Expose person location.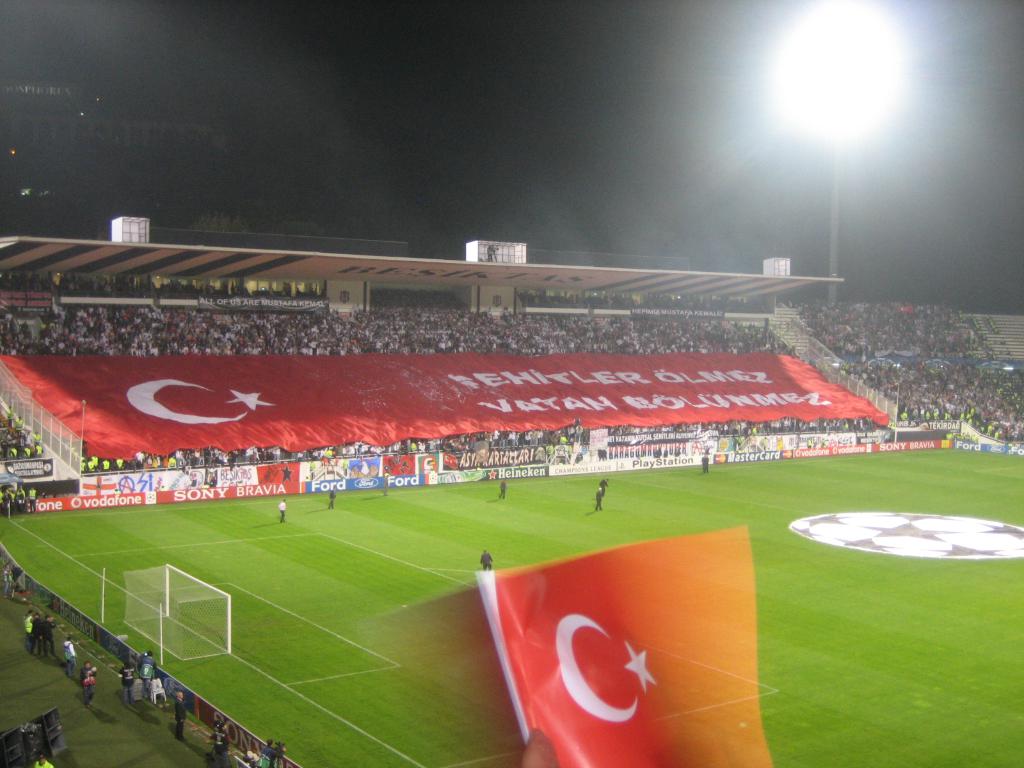
Exposed at pyautogui.locateOnScreen(24, 614, 36, 653).
